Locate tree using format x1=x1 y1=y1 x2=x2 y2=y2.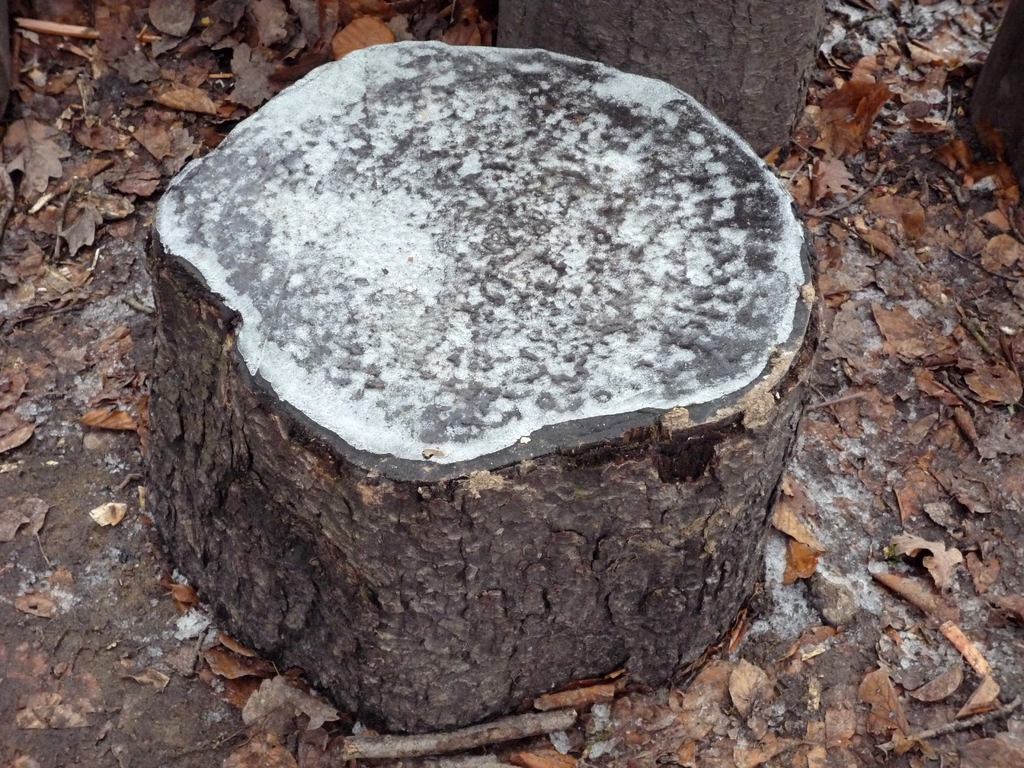
x1=124 y1=36 x2=834 y2=753.
